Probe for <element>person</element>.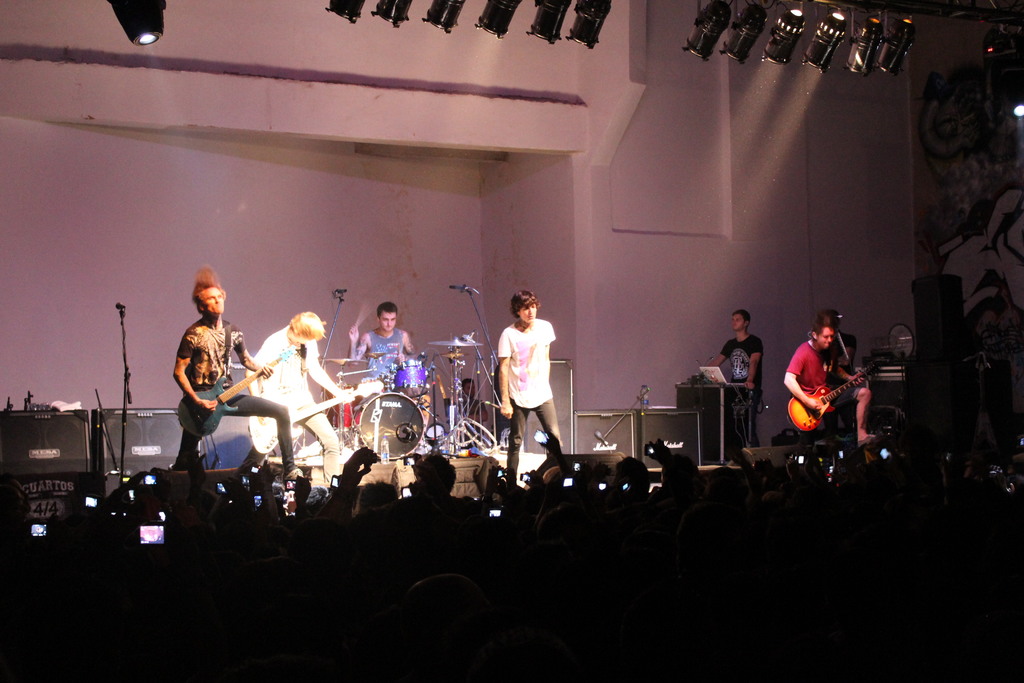
Probe result: x1=170 y1=265 x2=307 y2=484.
